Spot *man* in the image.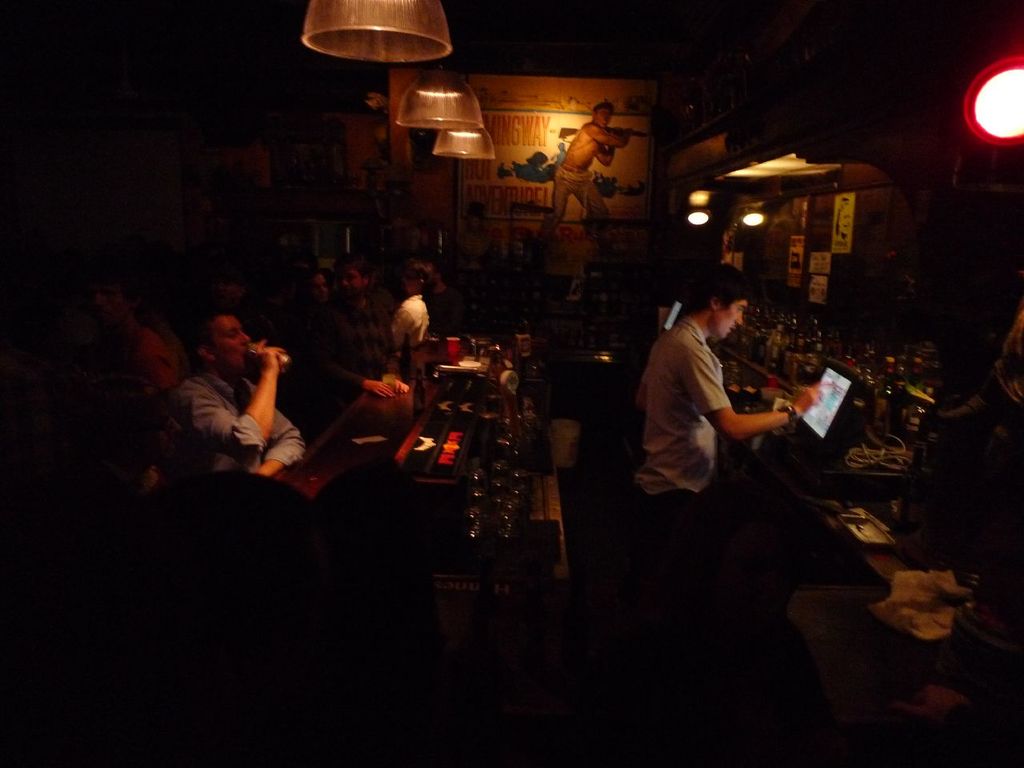
*man* found at left=530, top=92, right=630, bottom=258.
